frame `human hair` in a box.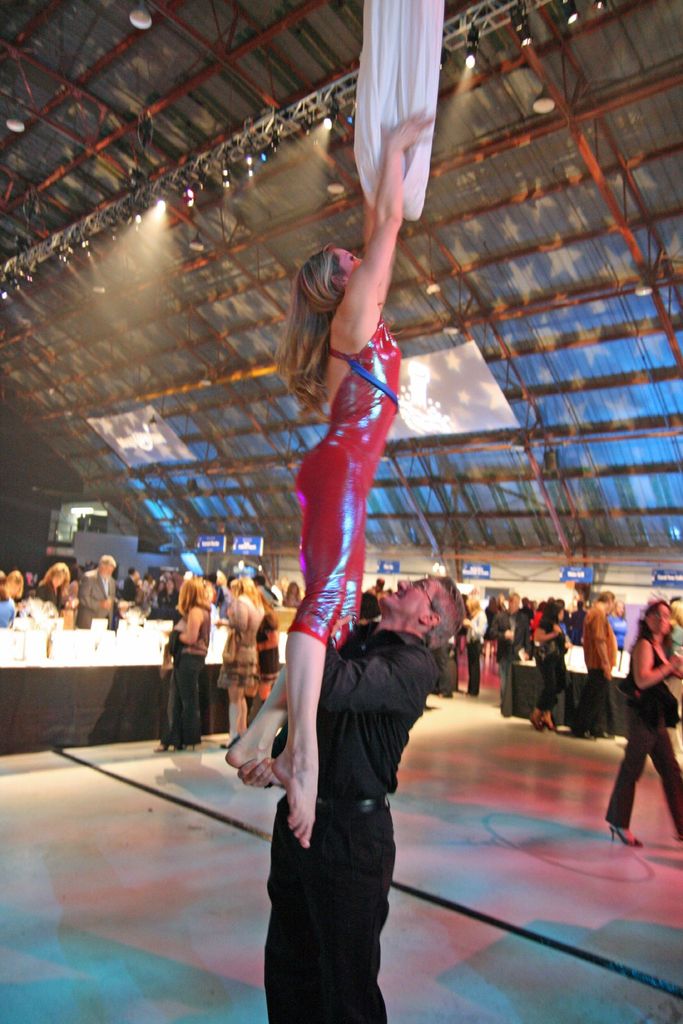
crop(422, 578, 469, 655).
